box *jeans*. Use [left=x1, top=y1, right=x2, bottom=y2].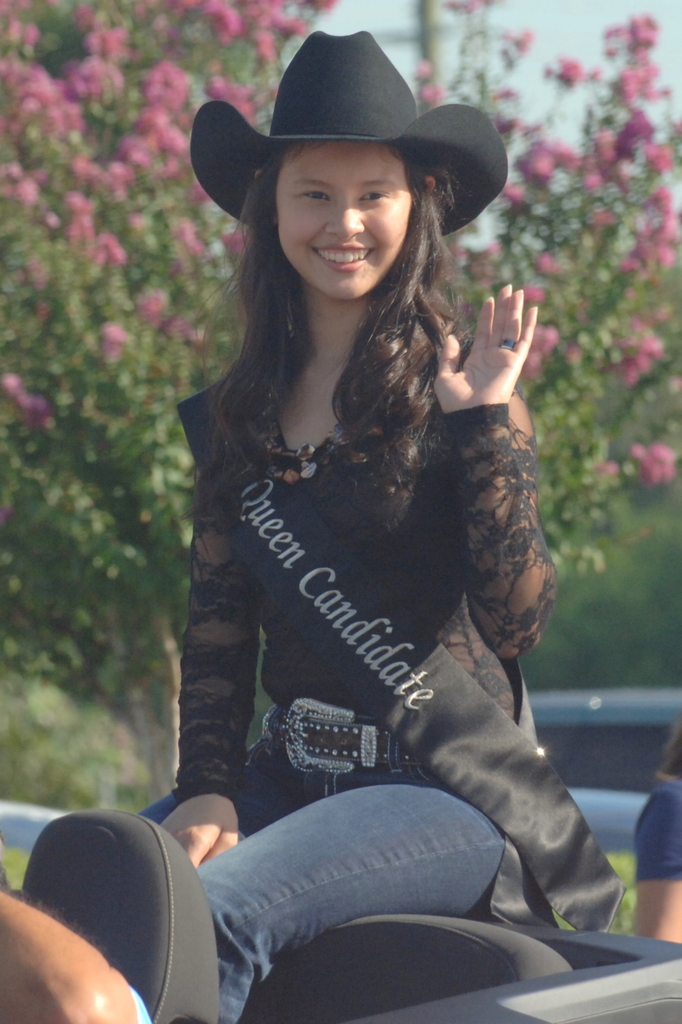
[left=151, top=780, right=553, bottom=998].
